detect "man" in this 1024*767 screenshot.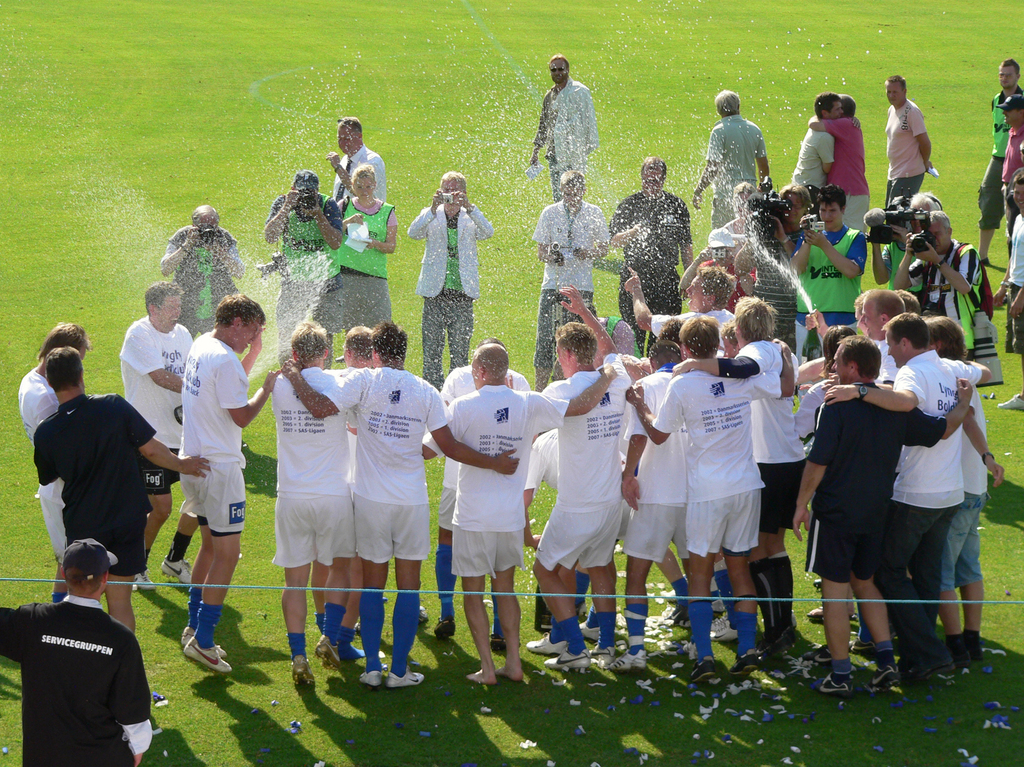
Detection: l=806, t=98, r=869, b=238.
